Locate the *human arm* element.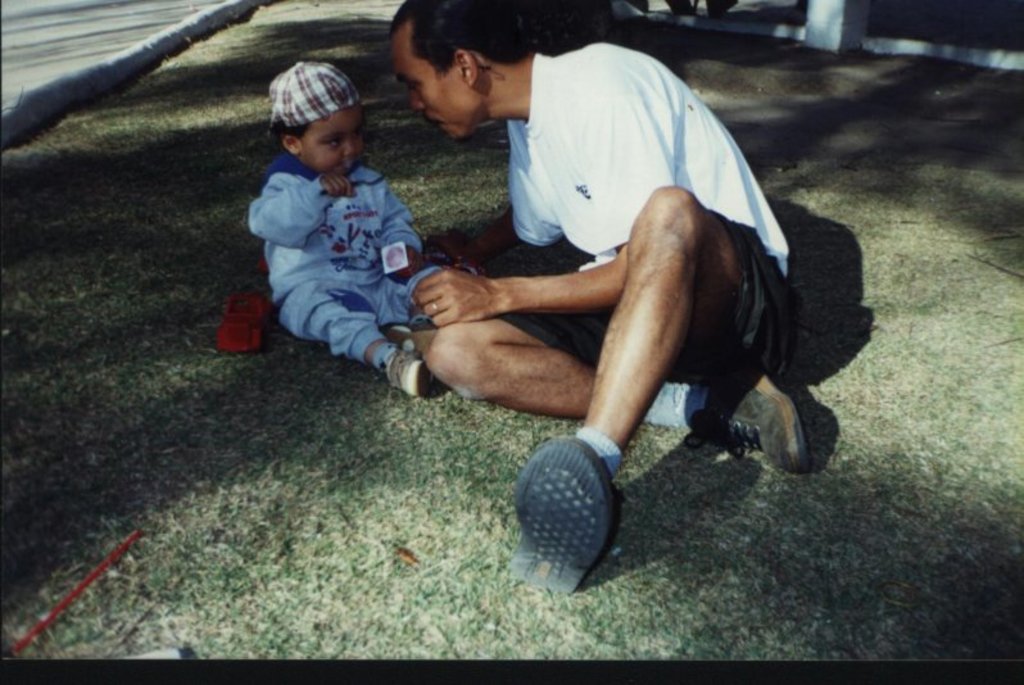
Element bbox: 245/142/336/240.
